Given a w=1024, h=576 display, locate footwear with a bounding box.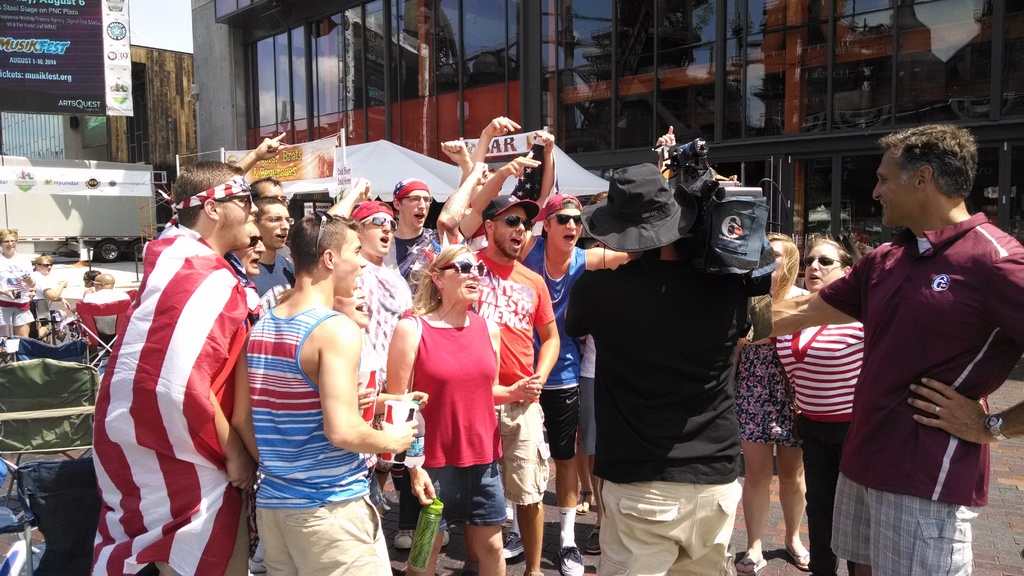
Located: rect(500, 528, 525, 561).
